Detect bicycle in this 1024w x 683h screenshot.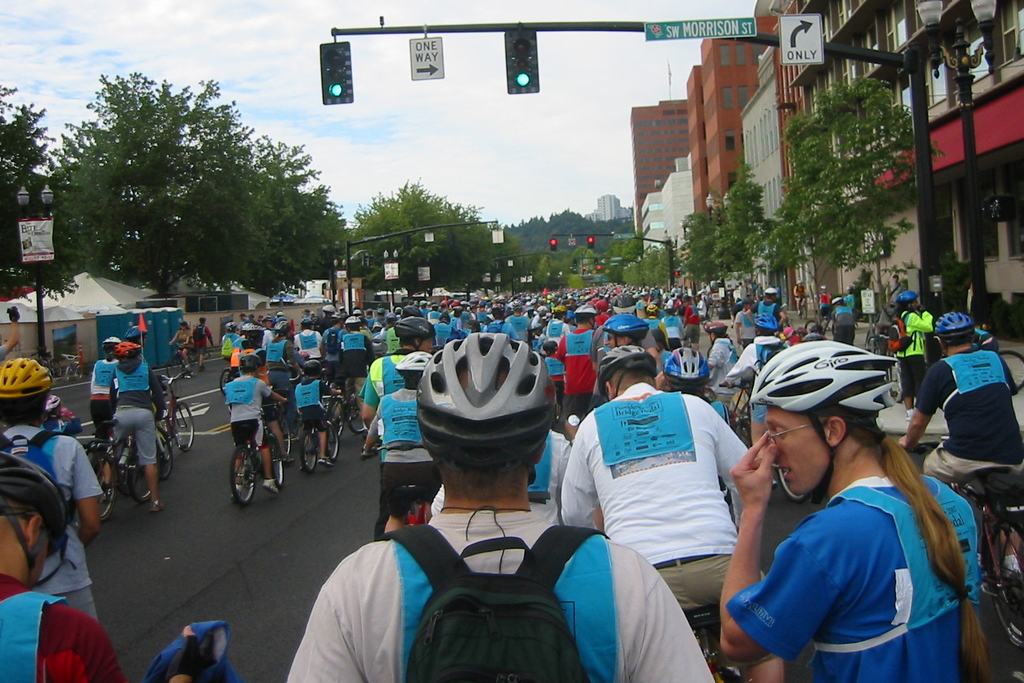
Detection: box(46, 349, 96, 389).
